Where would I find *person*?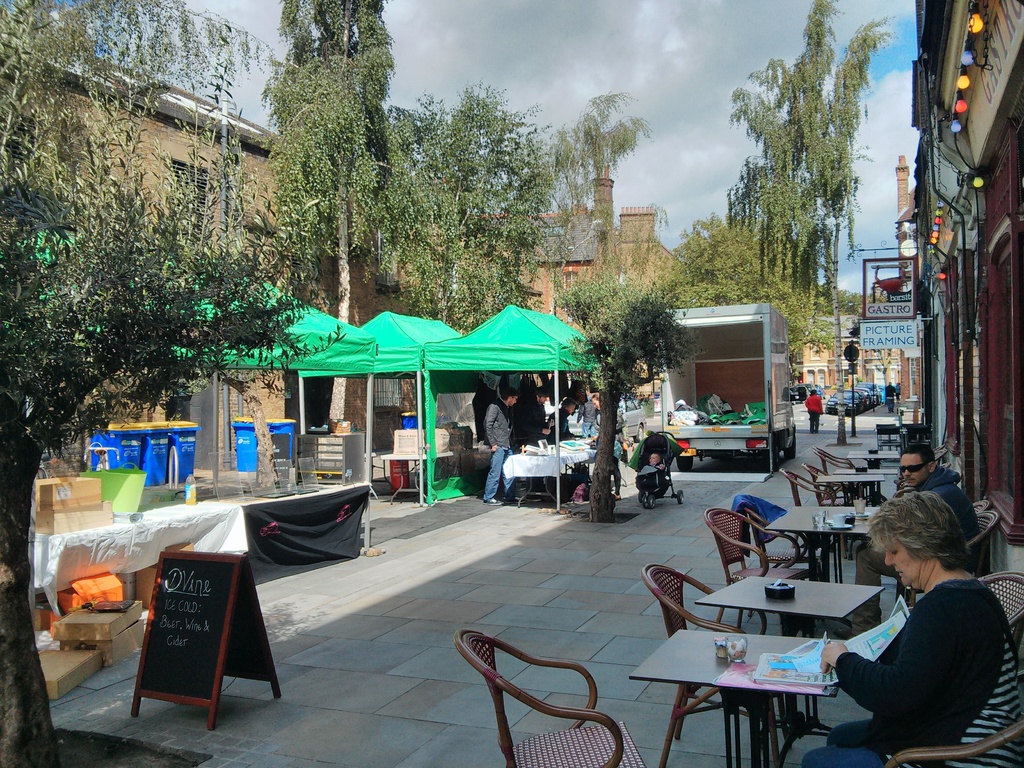
At box=[852, 440, 989, 639].
